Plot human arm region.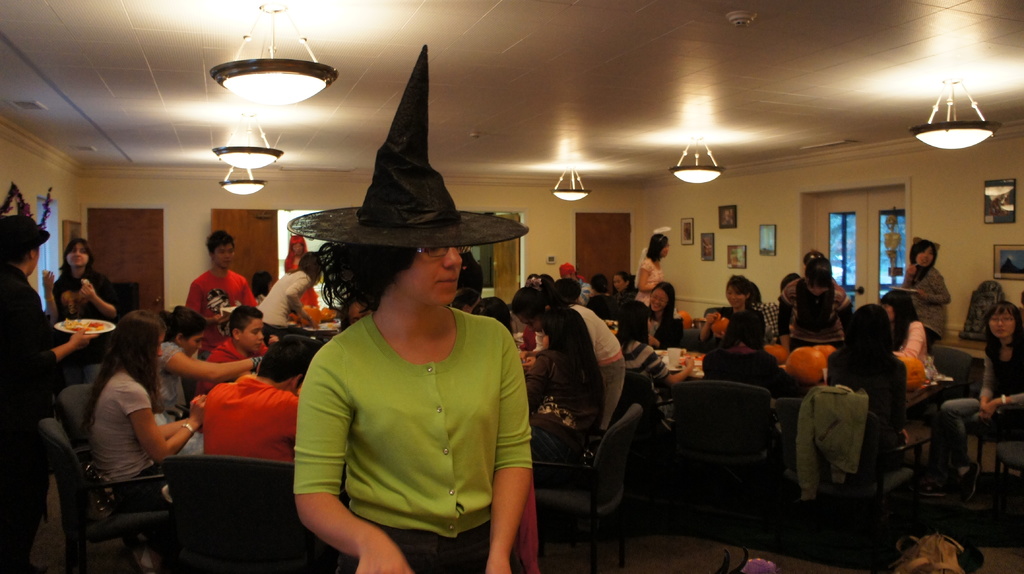
Plotted at BBox(291, 346, 409, 573).
